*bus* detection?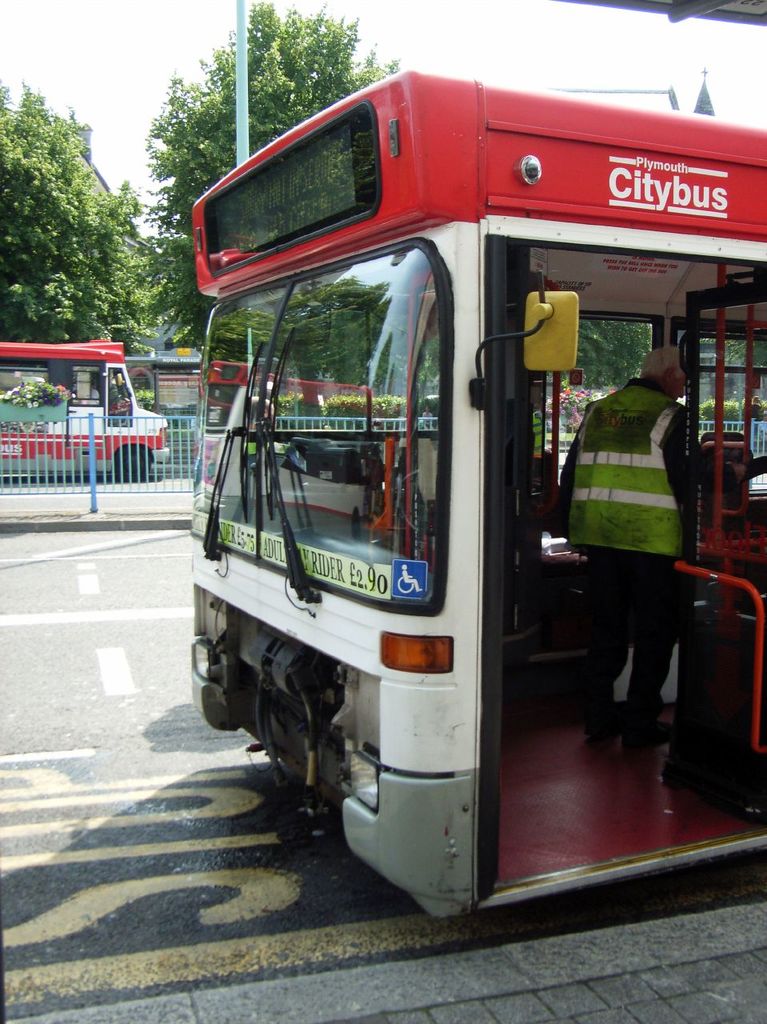
{"left": 186, "top": 61, "right": 765, "bottom": 918}
